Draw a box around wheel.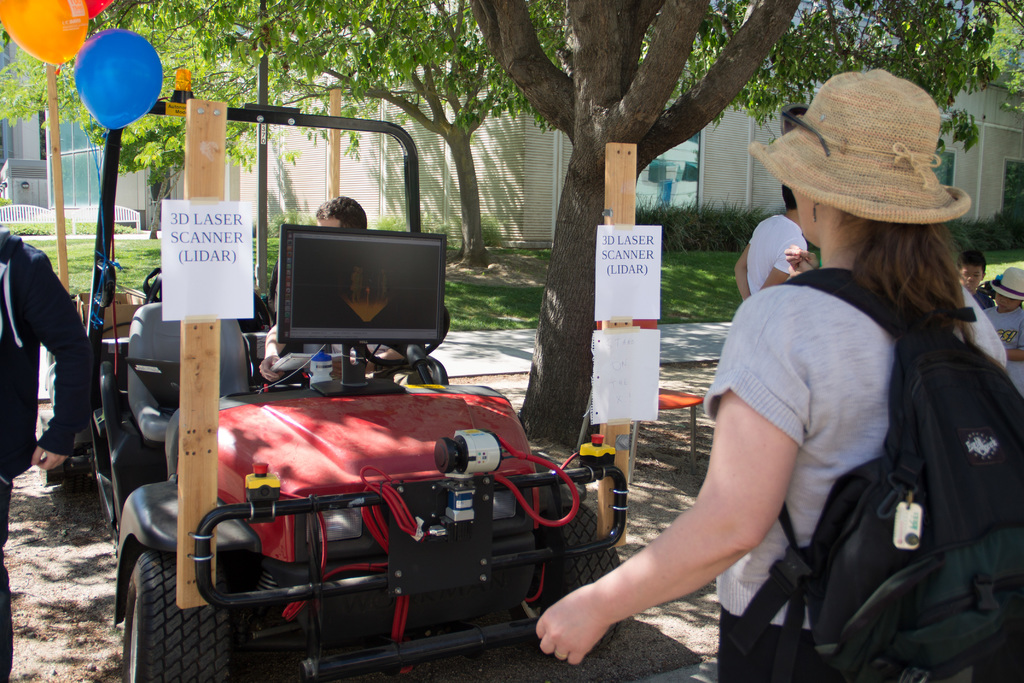
box=[509, 500, 623, 654].
